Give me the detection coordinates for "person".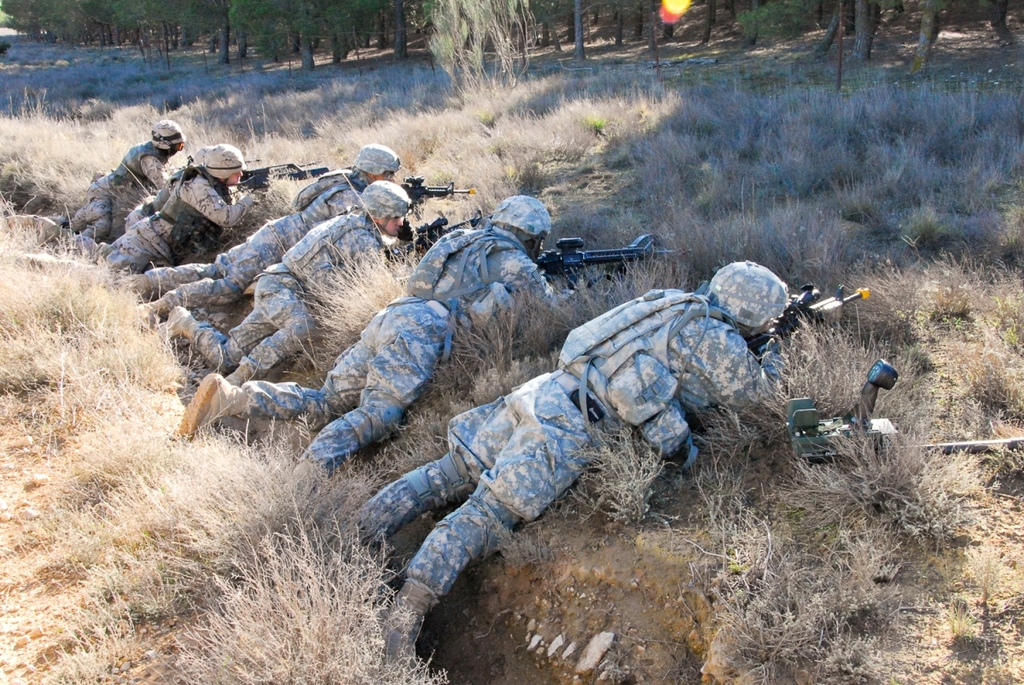
[31,148,254,281].
